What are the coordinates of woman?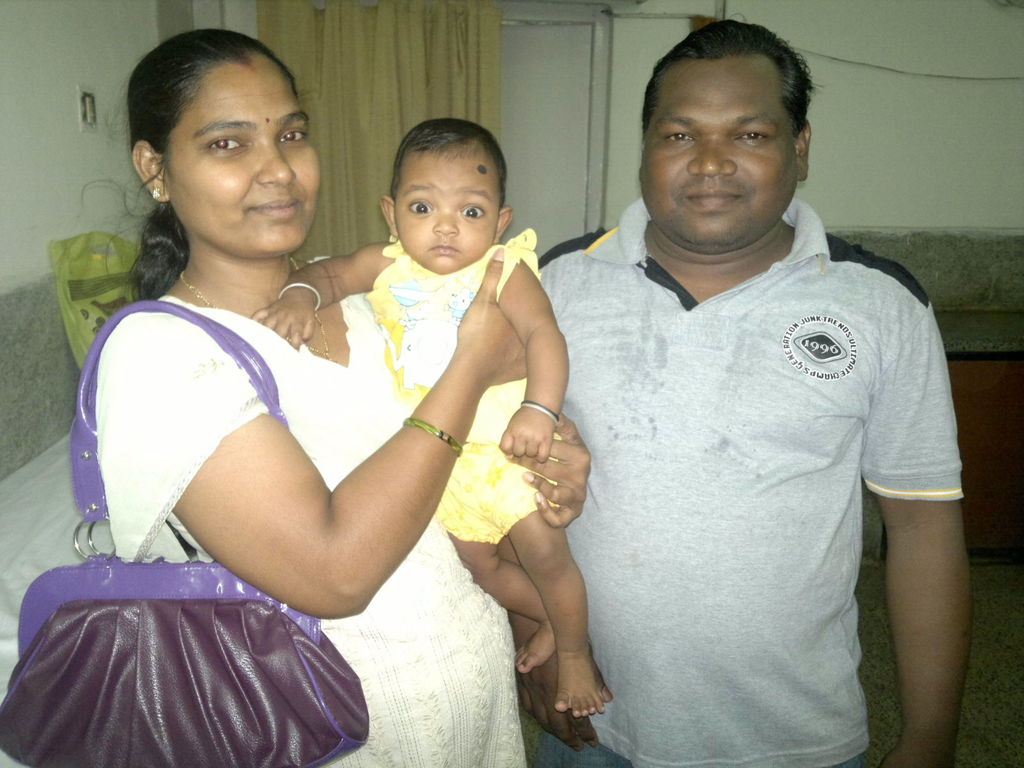
crop(64, 43, 573, 767).
